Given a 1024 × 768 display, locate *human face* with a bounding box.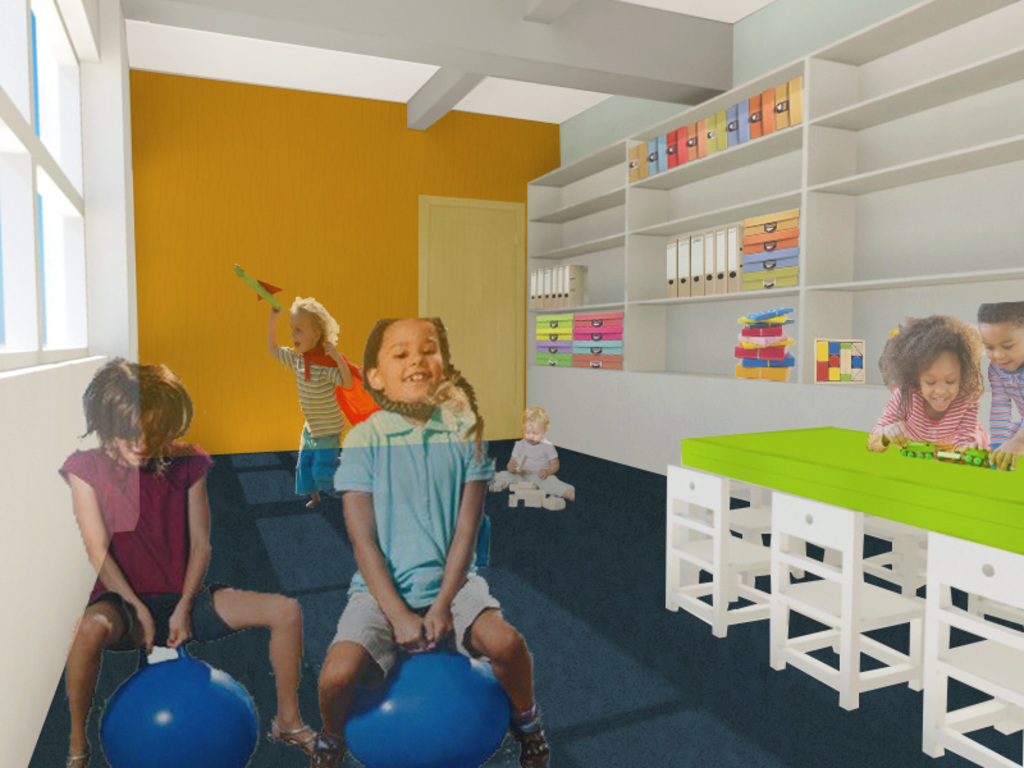
Located: 371/317/440/407.
